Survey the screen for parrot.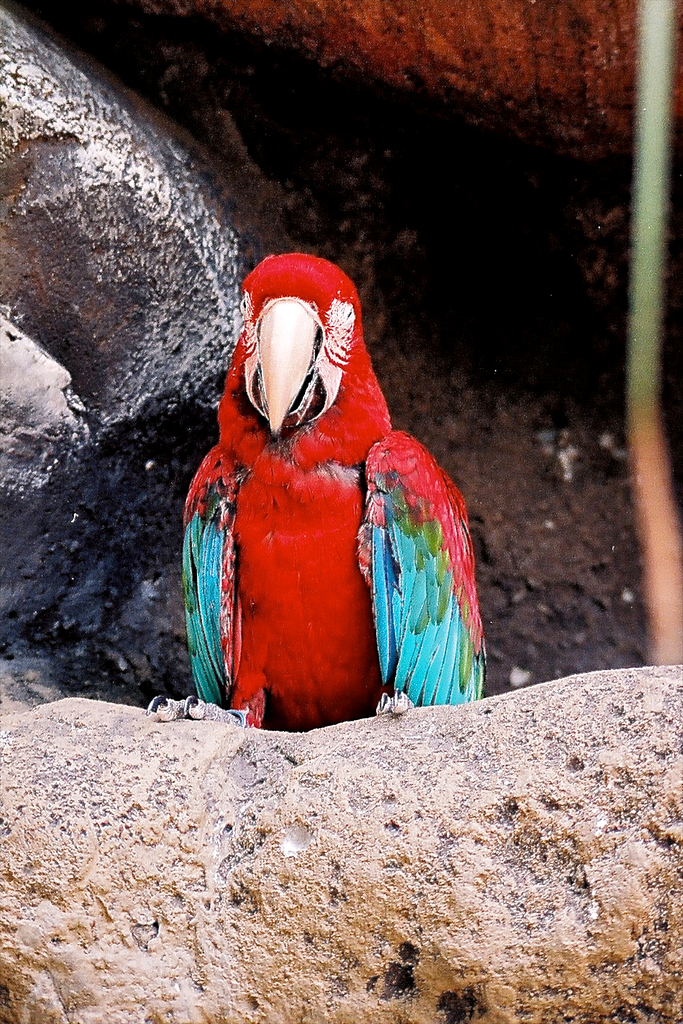
Survey found: 145 252 486 724.
